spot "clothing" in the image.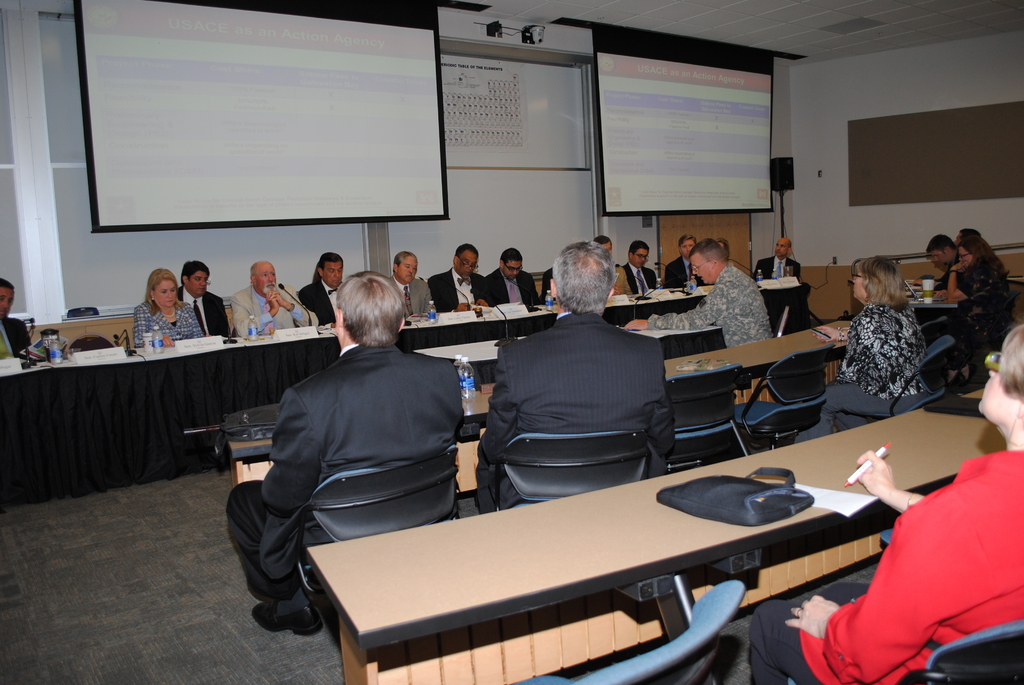
"clothing" found at x1=230, y1=281, x2=308, y2=337.
